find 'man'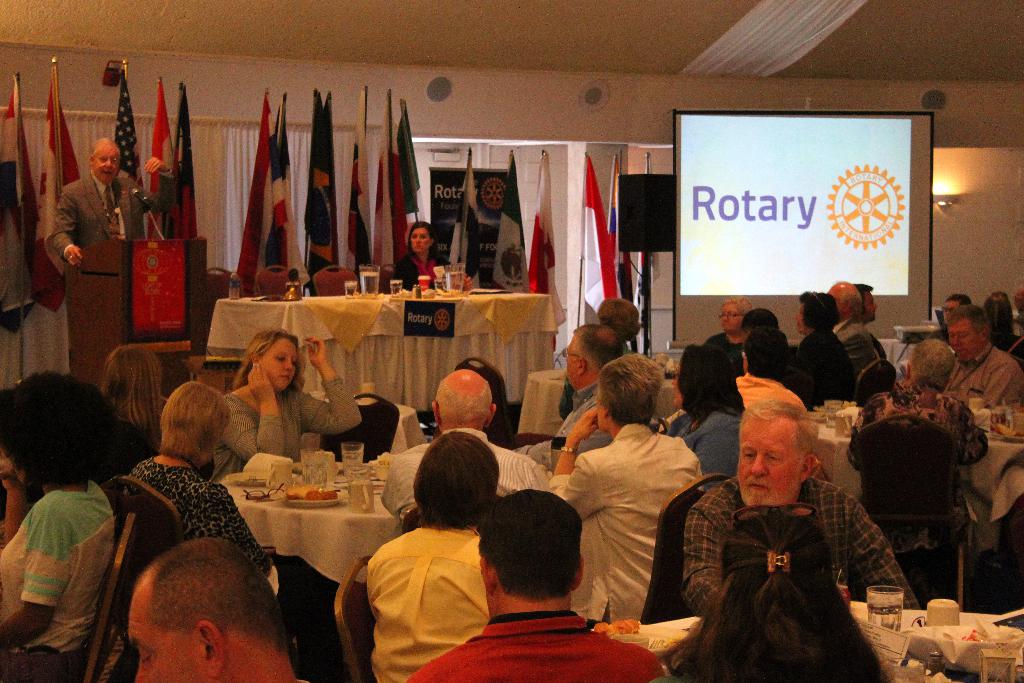
<region>941, 304, 1023, 411</region>
